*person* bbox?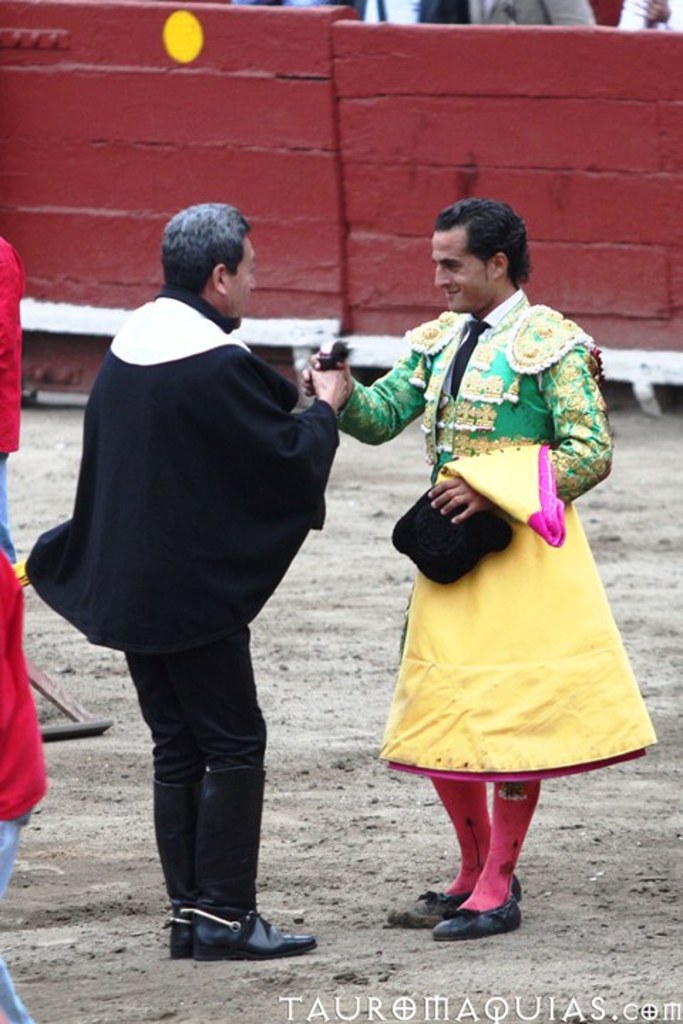
box=[354, 208, 635, 934]
